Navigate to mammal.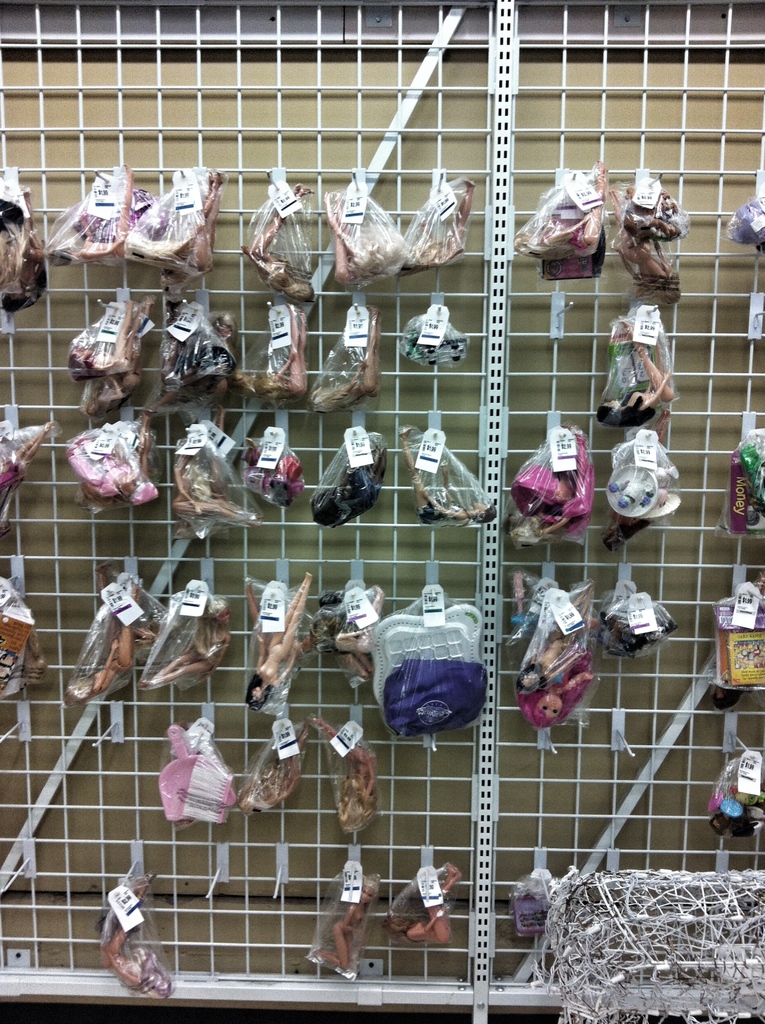
Navigation target: region(80, 295, 157, 417).
